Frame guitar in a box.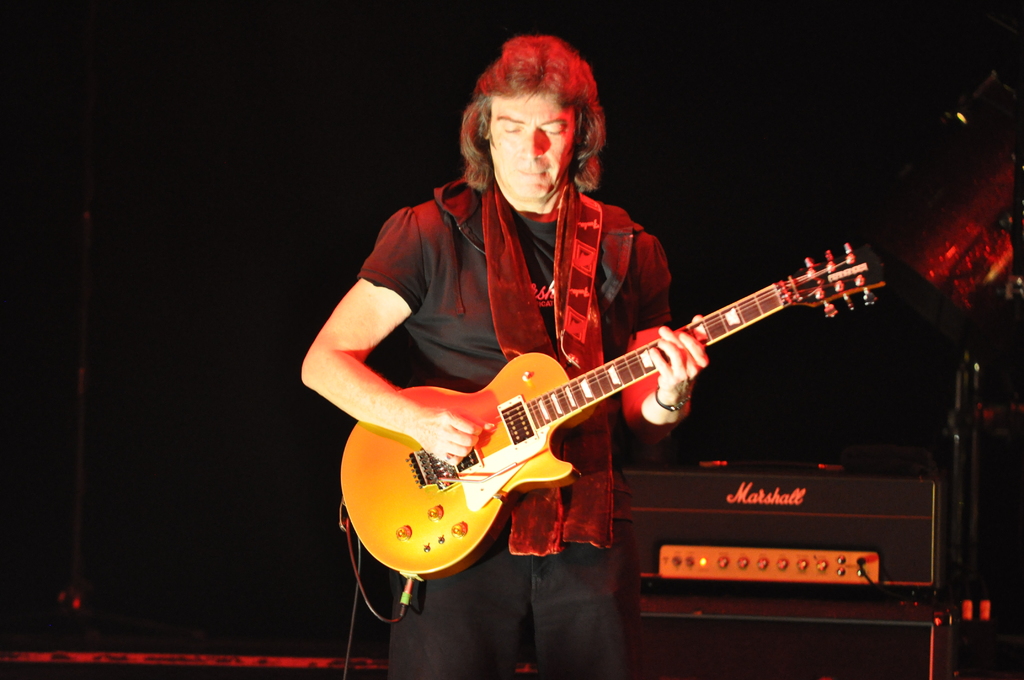
339, 248, 885, 593.
